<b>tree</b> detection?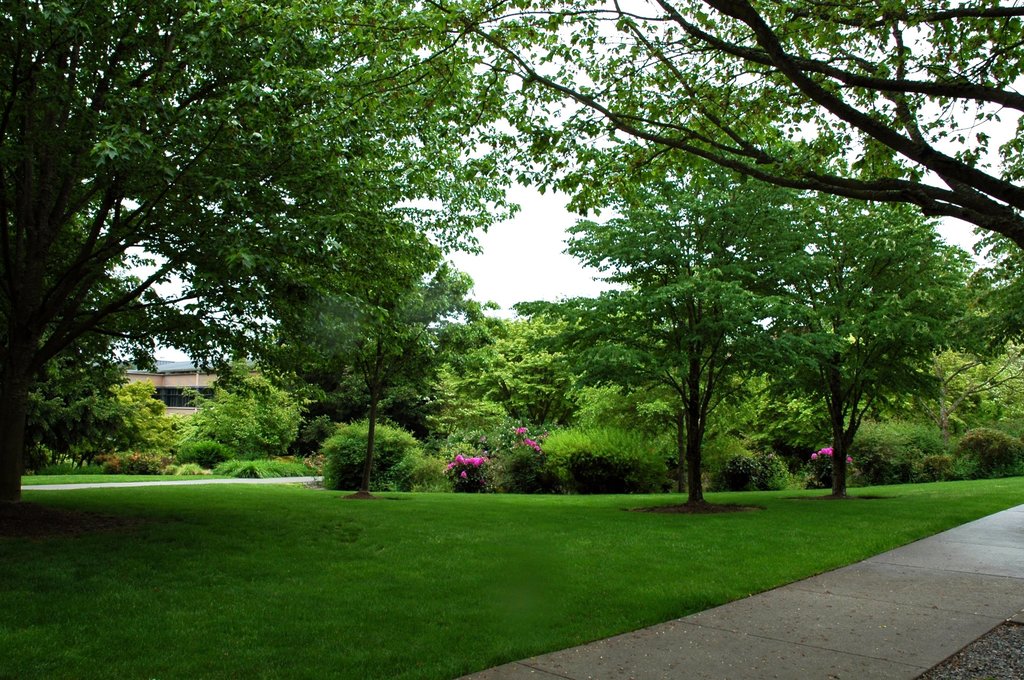
[189, 368, 298, 483]
